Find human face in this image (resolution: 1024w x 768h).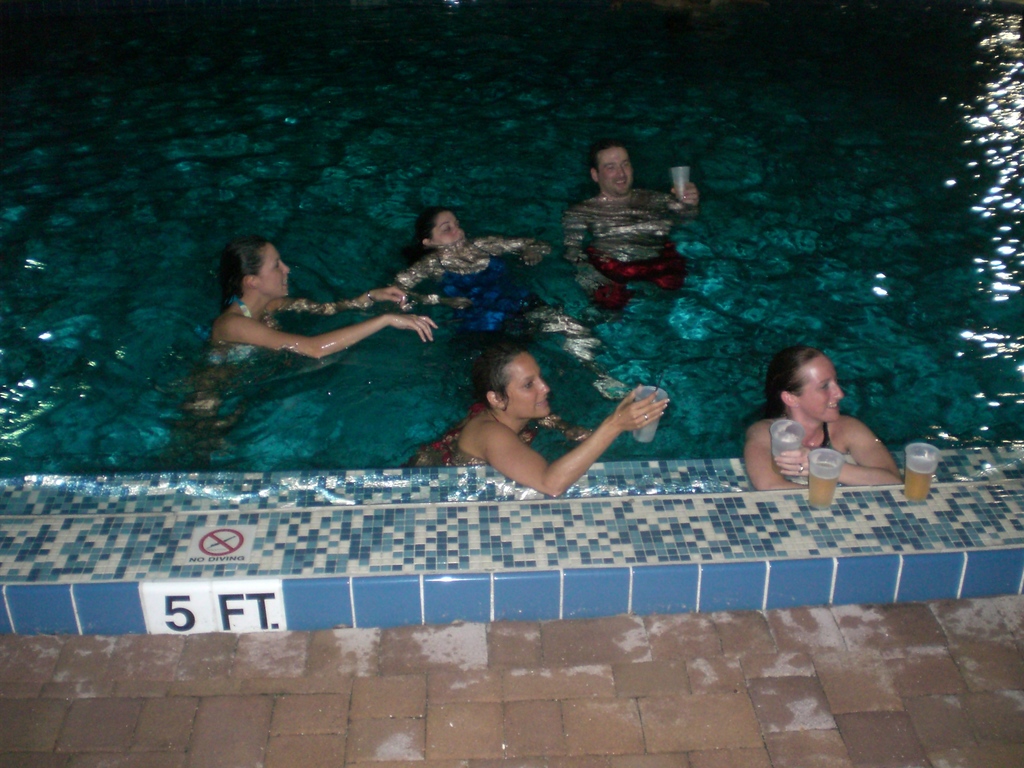
bbox=[507, 351, 550, 415].
